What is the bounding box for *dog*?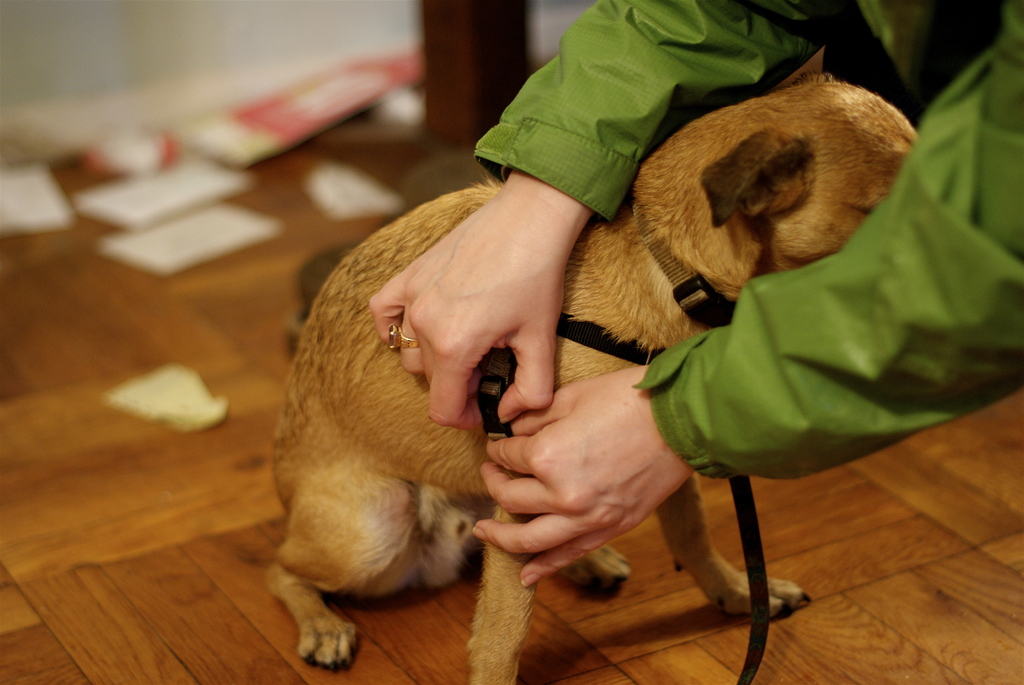
box(261, 69, 918, 684).
